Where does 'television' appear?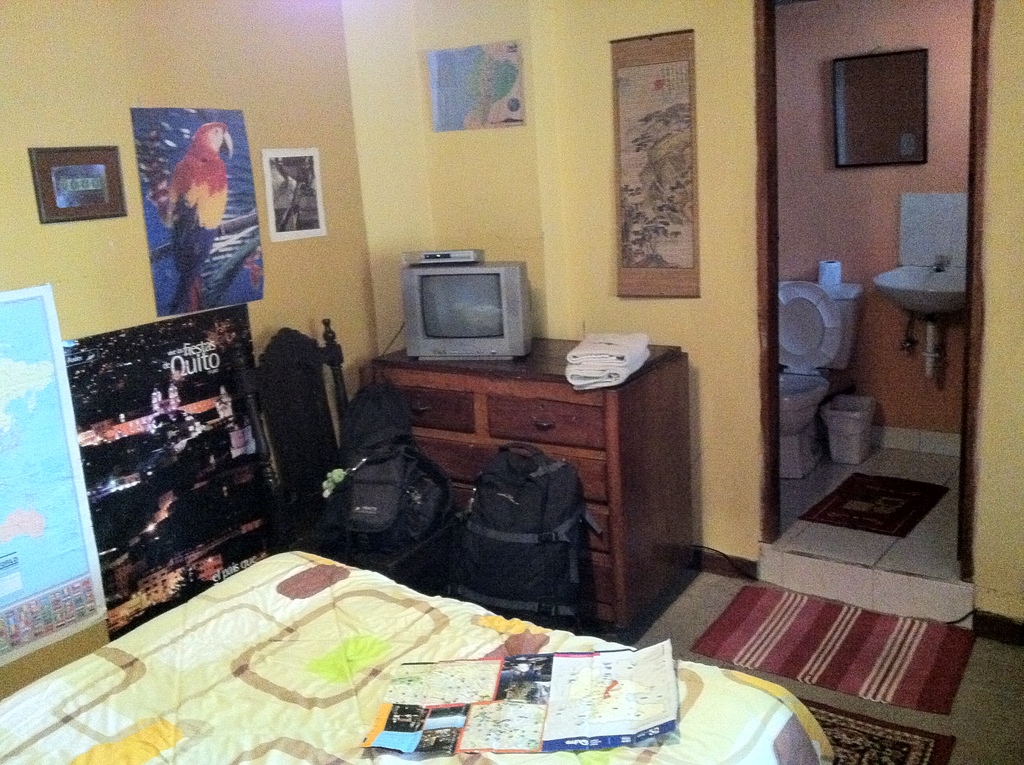
Appears at left=404, top=262, right=534, bottom=363.
